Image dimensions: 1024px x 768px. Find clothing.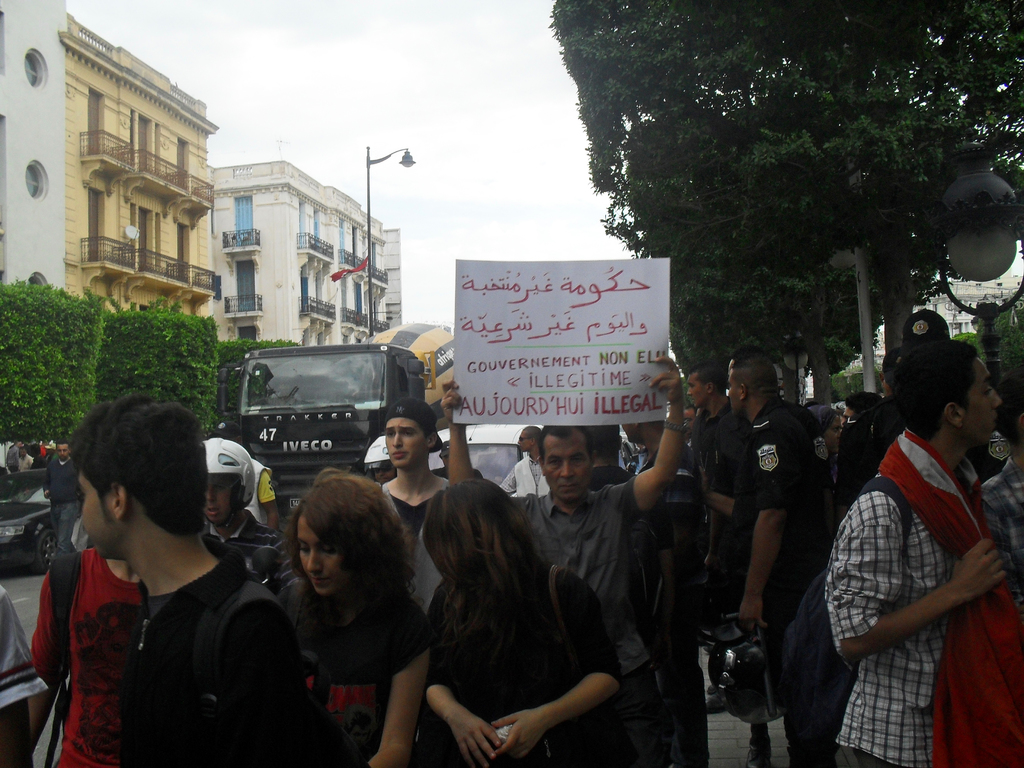
x1=204, y1=504, x2=276, y2=573.
